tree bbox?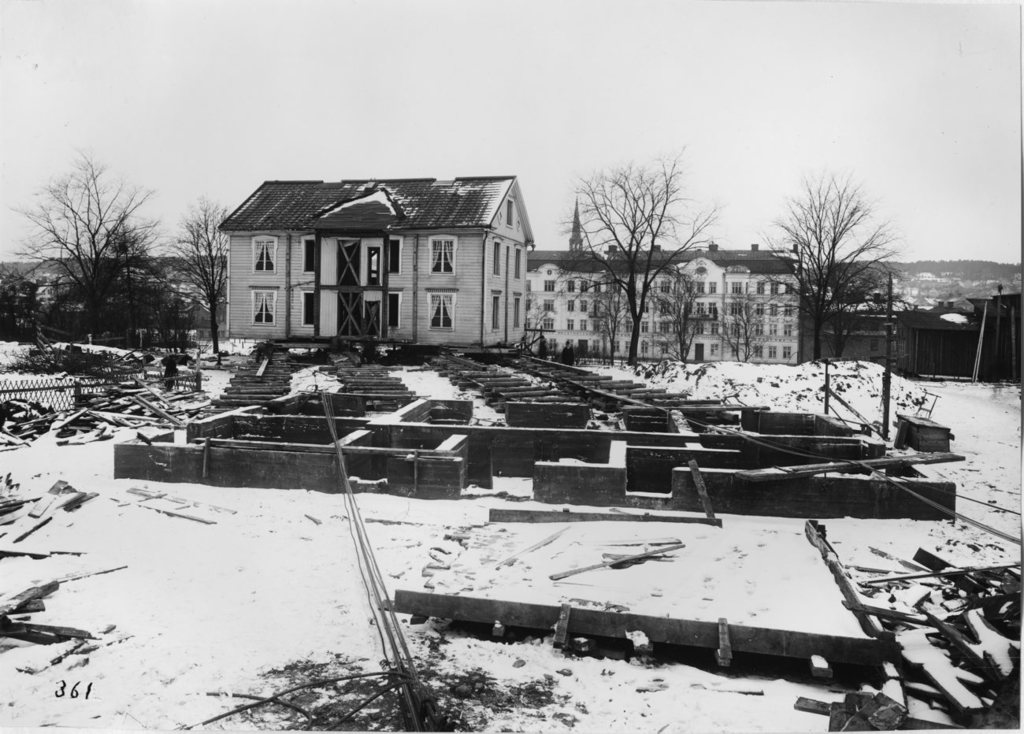
(161,201,242,318)
